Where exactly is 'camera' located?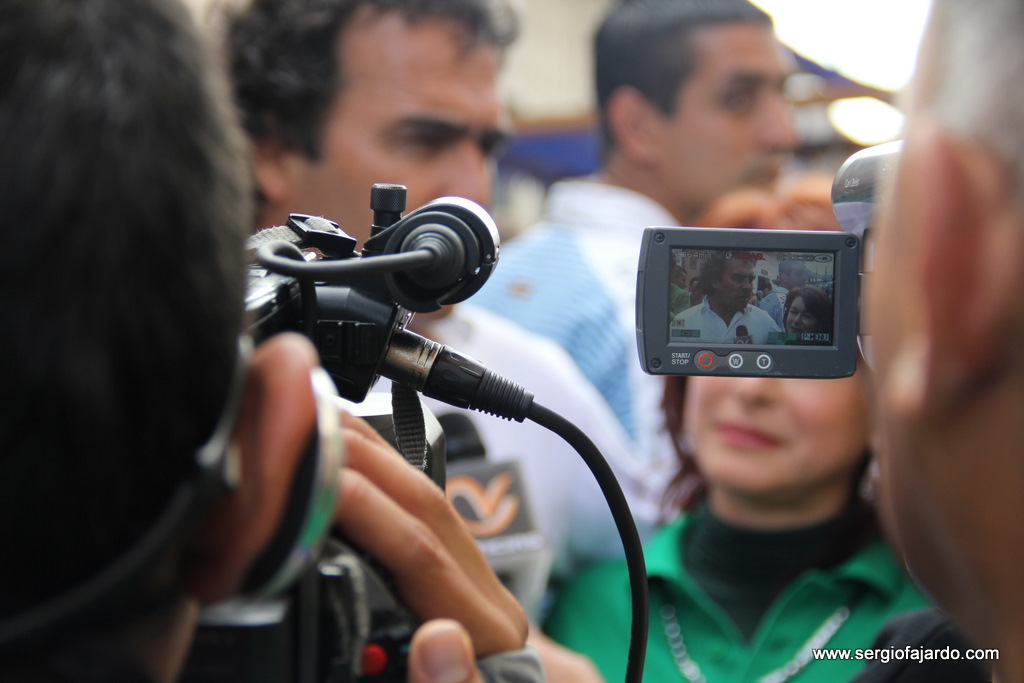
Its bounding box is <region>634, 137, 911, 372</region>.
